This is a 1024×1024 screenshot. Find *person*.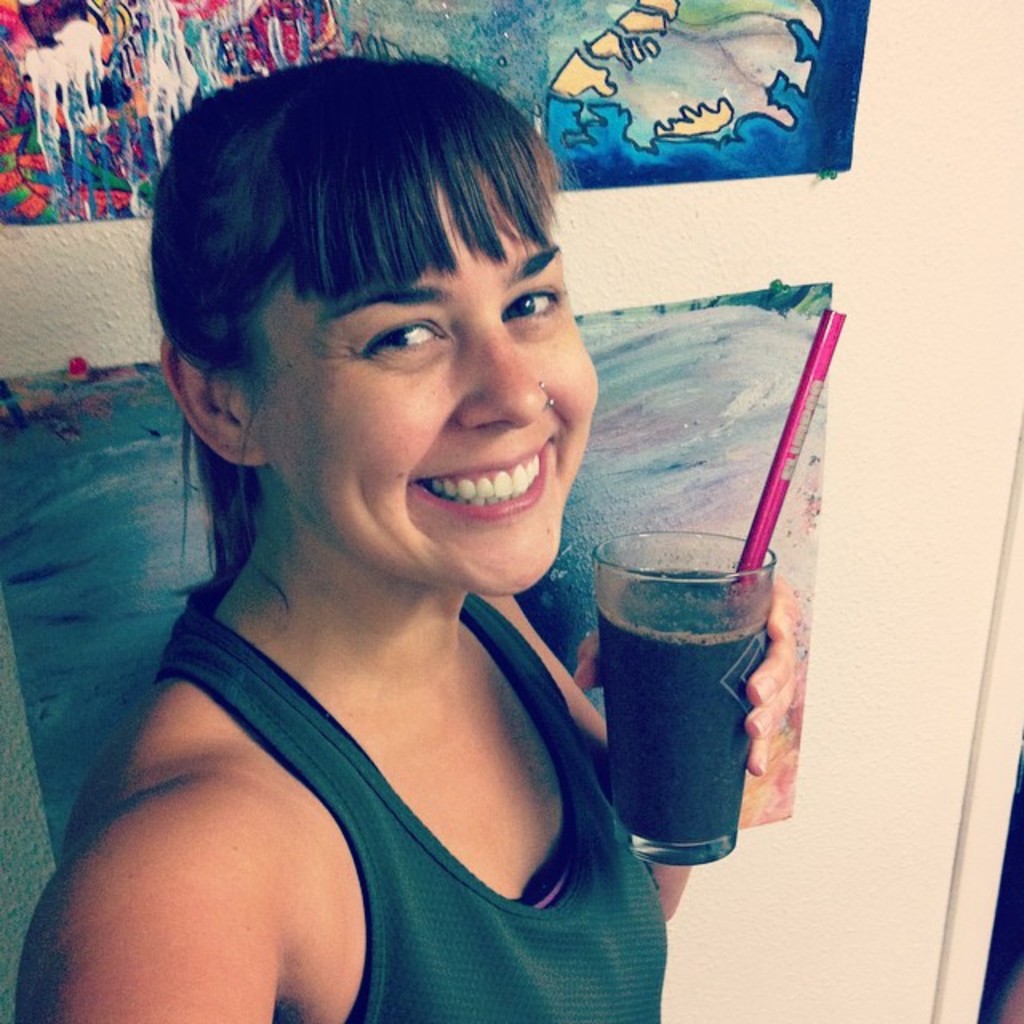
Bounding box: left=27, top=62, right=728, bottom=1019.
